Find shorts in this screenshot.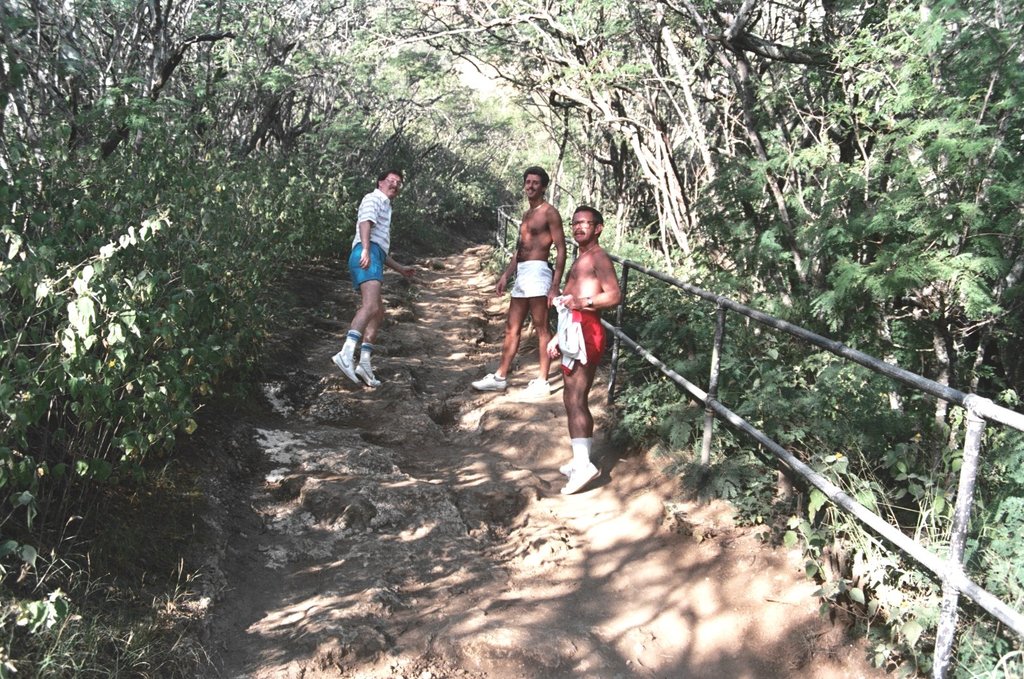
The bounding box for shorts is l=508, t=257, r=556, b=301.
